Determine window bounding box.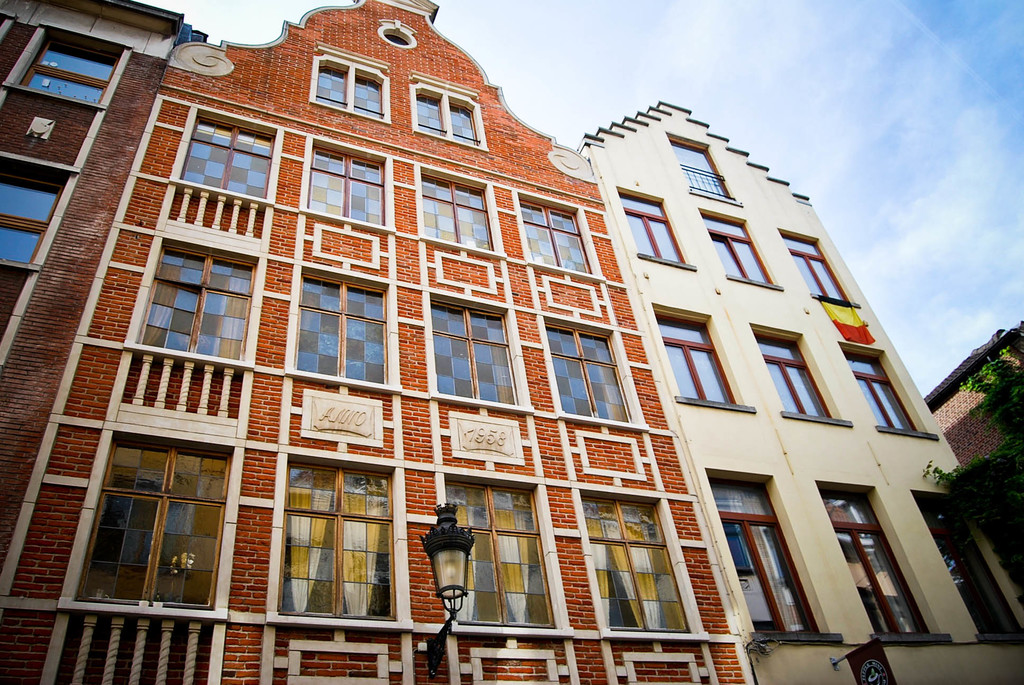
Determined: (916, 494, 1023, 640).
